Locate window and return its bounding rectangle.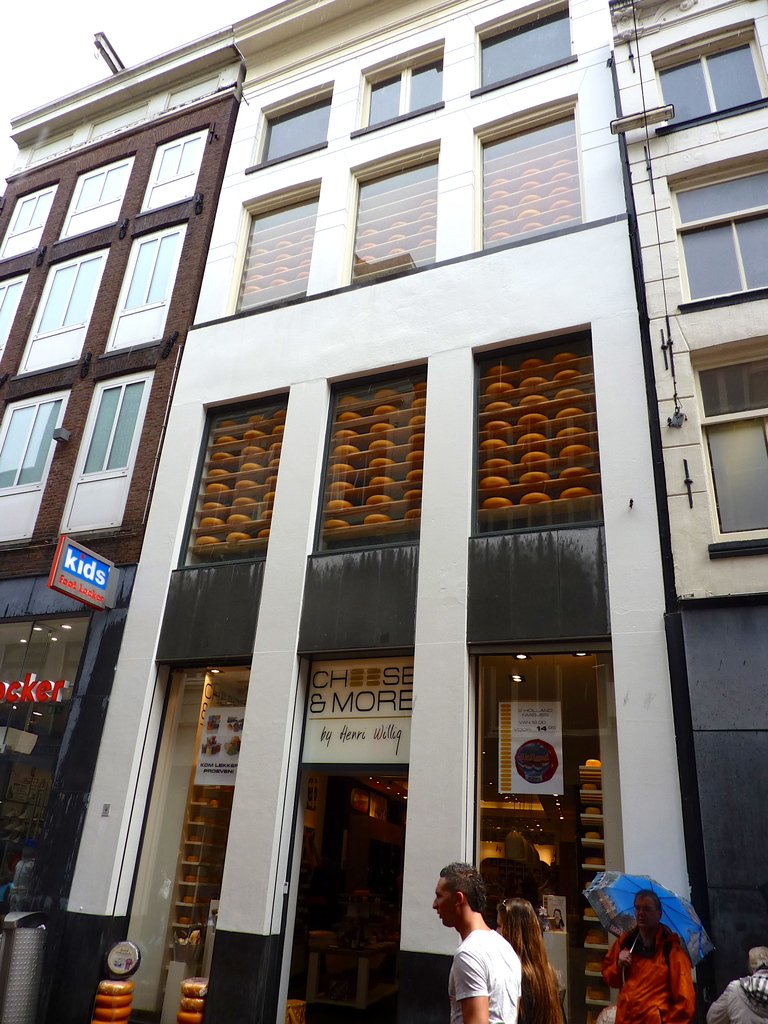
select_region(689, 346, 764, 547).
